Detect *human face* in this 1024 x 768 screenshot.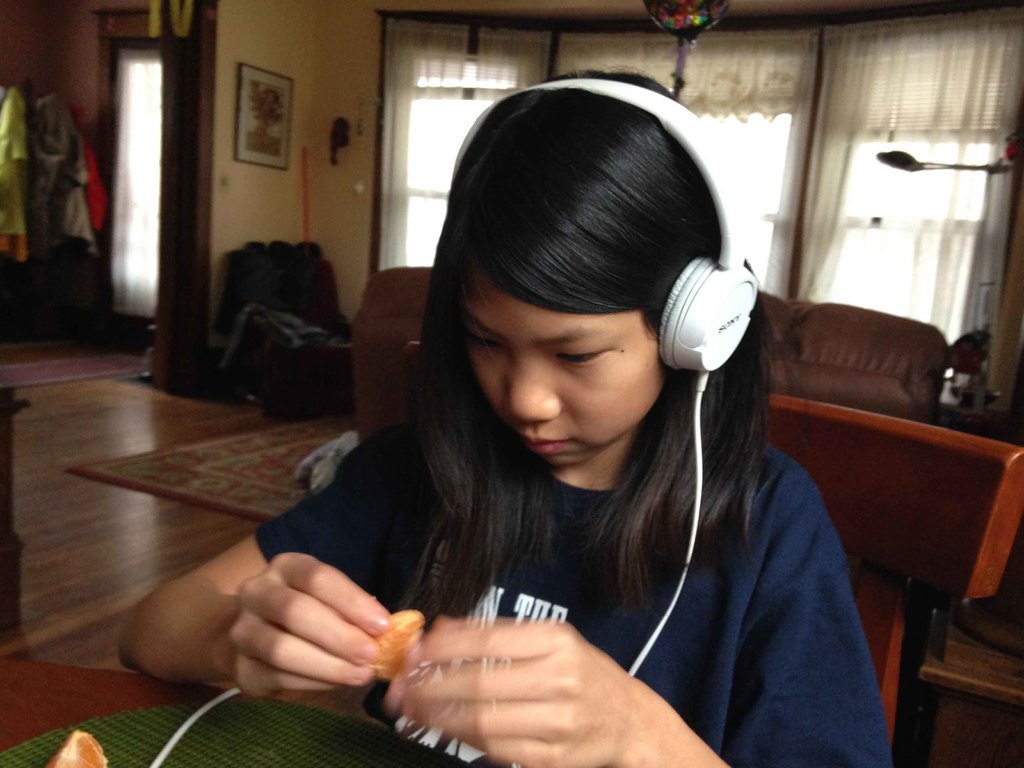
Detection: [x1=460, y1=269, x2=668, y2=466].
